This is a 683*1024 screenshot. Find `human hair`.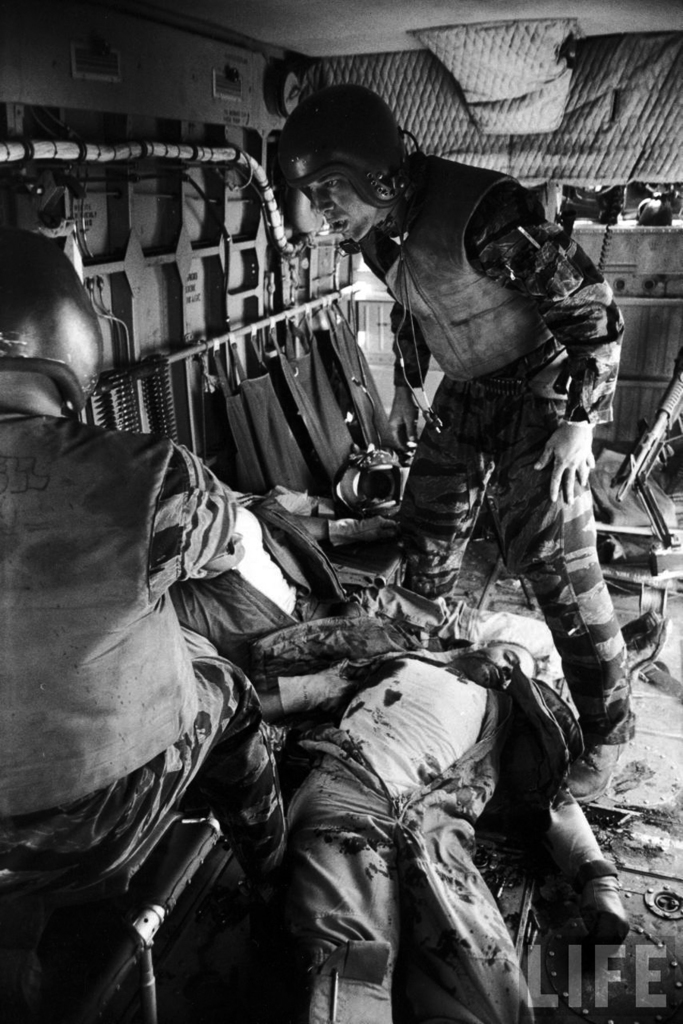
Bounding box: detection(272, 83, 401, 174).
